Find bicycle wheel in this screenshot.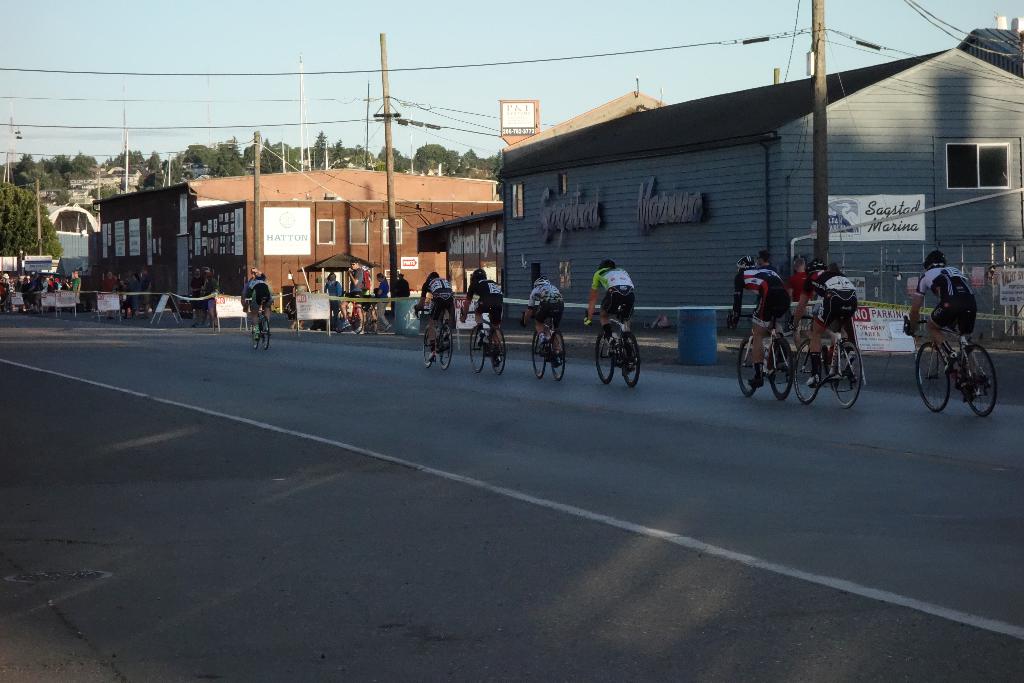
The bounding box for bicycle wheel is Rect(248, 317, 259, 348).
